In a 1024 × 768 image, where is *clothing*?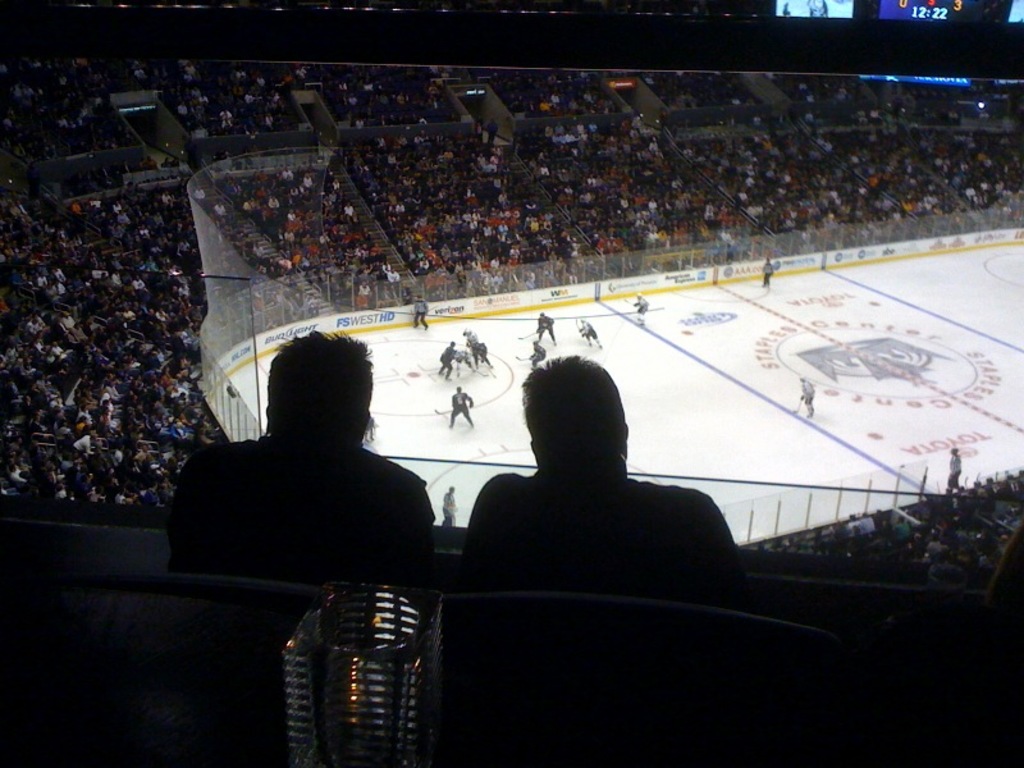
bbox=[946, 453, 966, 486].
